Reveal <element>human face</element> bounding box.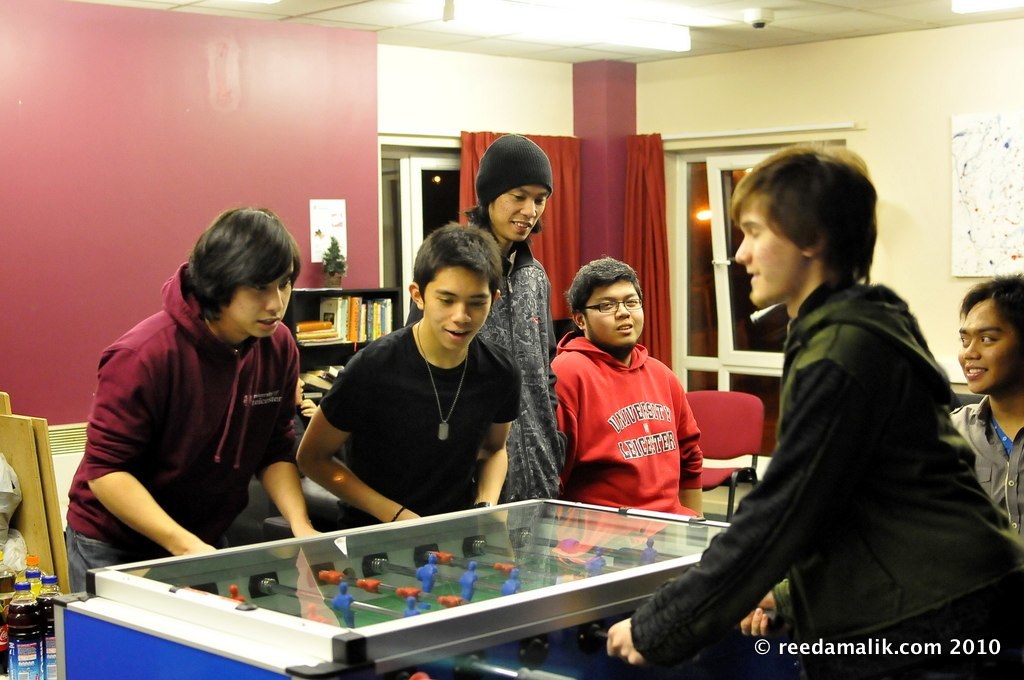
Revealed: <region>583, 279, 644, 348</region>.
